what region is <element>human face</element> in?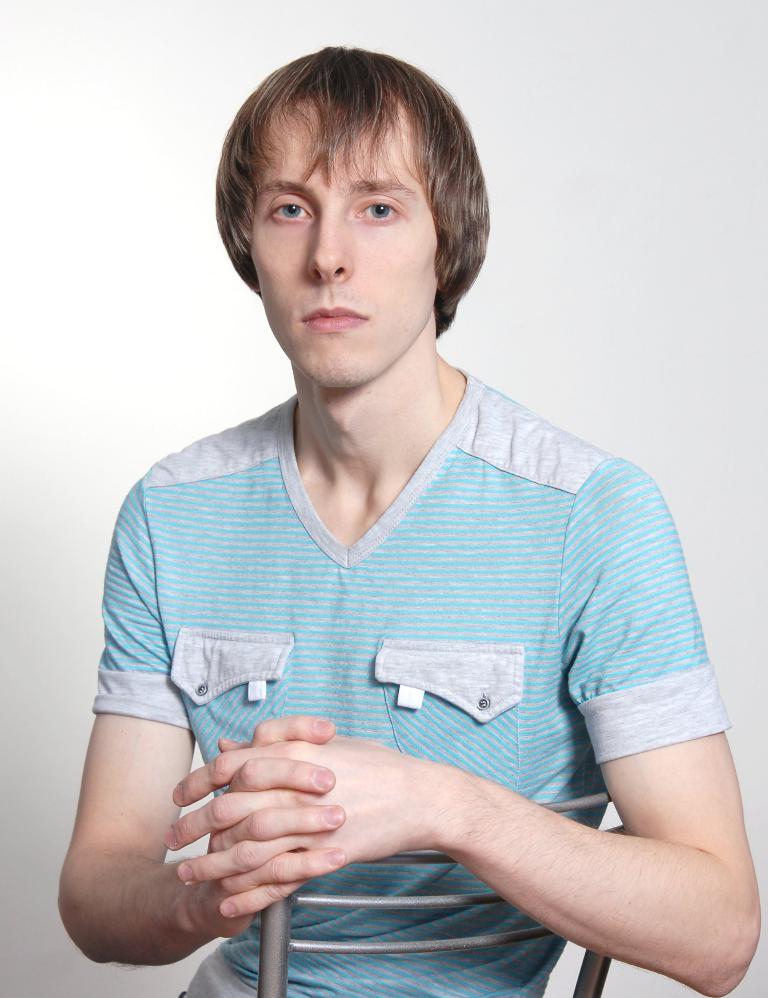
region(235, 113, 445, 391).
